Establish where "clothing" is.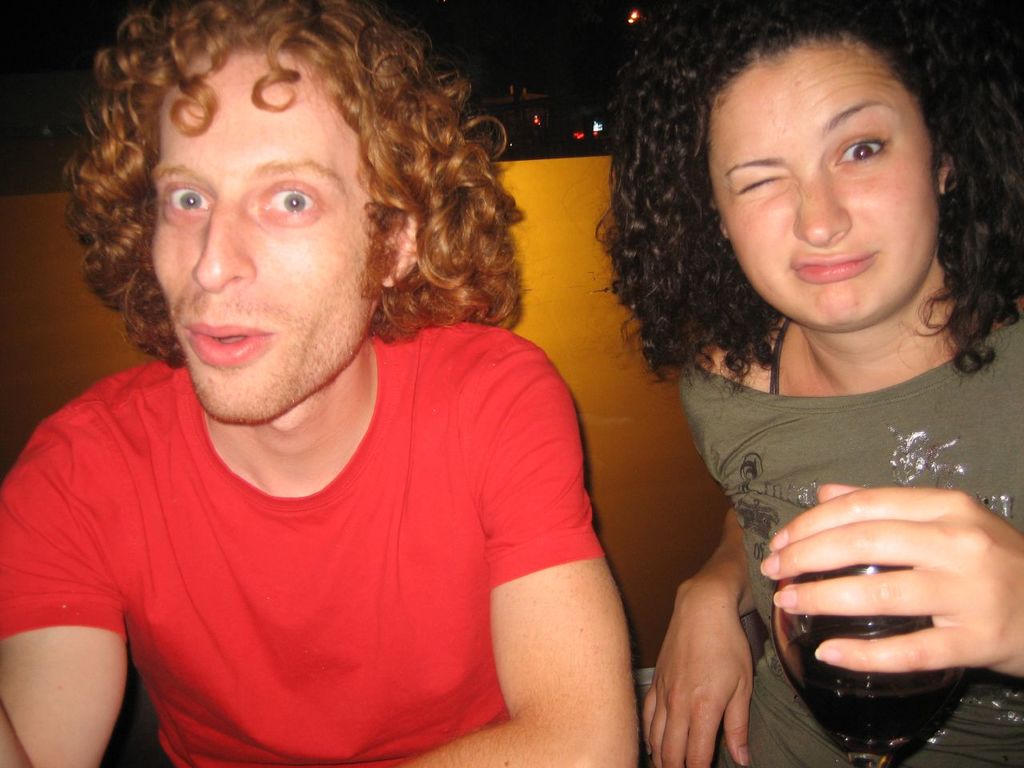
Established at [x1=17, y1=315, x2=621, y2=751].
